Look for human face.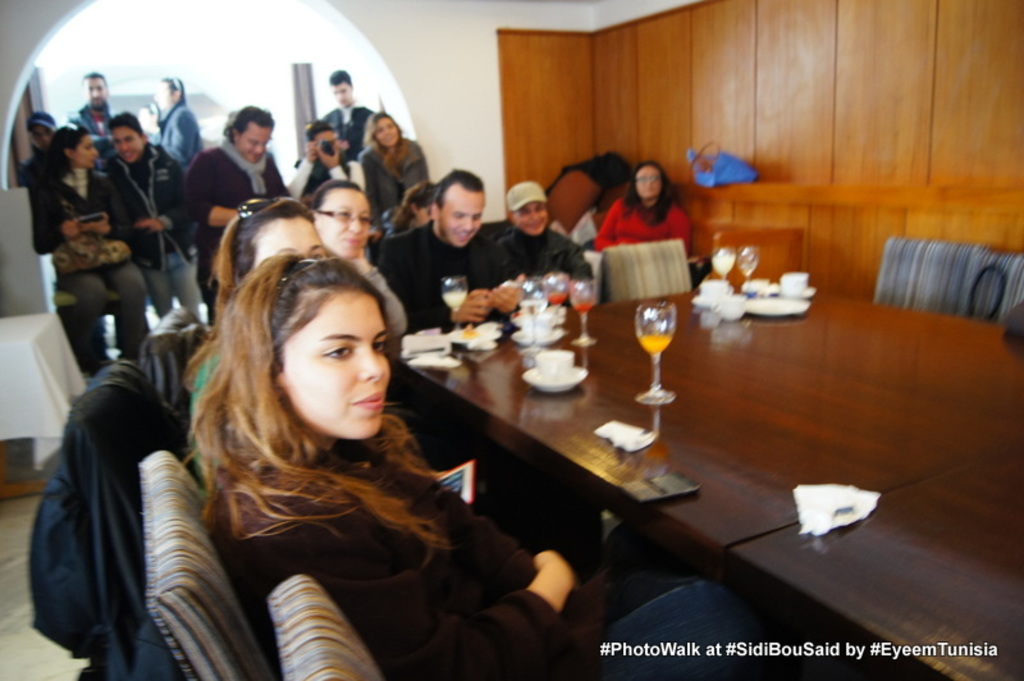
Found: (635, 170, 663, 197).
